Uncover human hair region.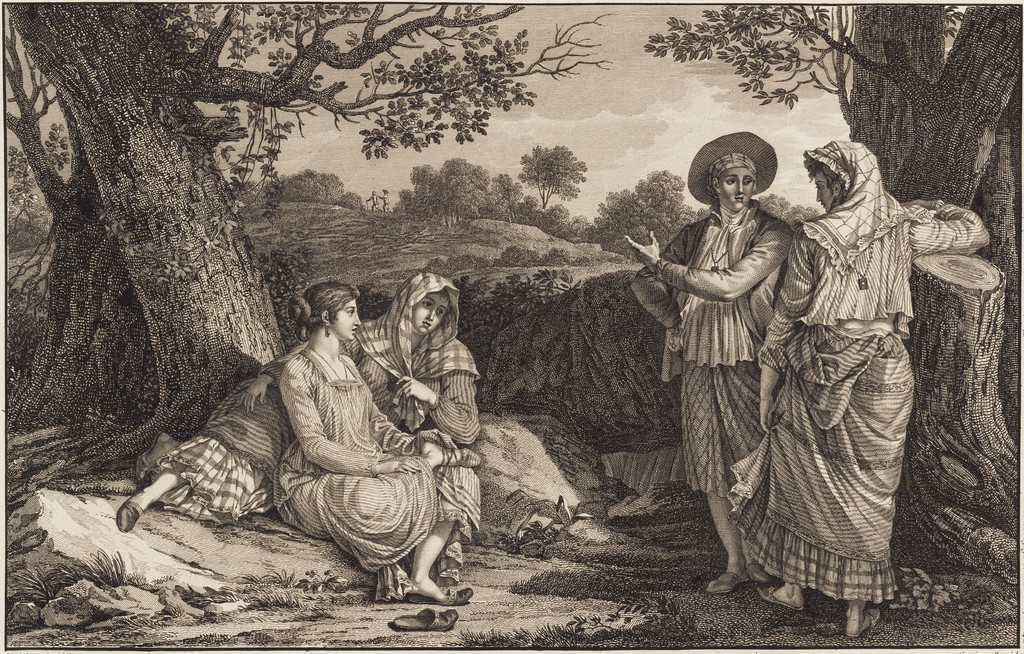
Uncovered: (left=288, top=279, right=362, bottom=340).
